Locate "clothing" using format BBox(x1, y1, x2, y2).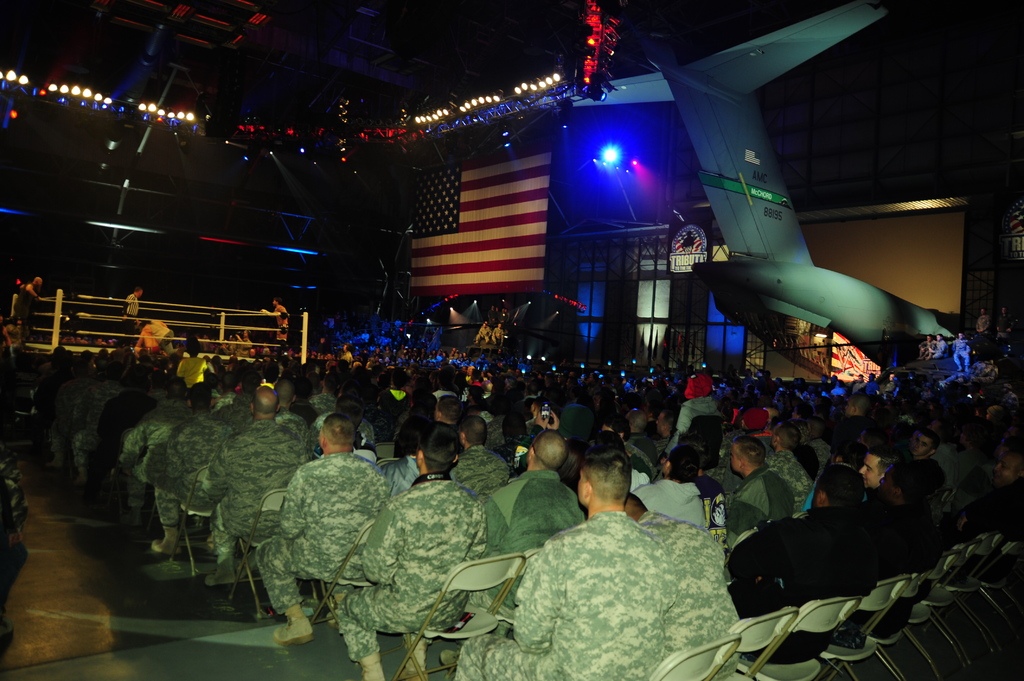
BBox(467, 467, 588, 618).
